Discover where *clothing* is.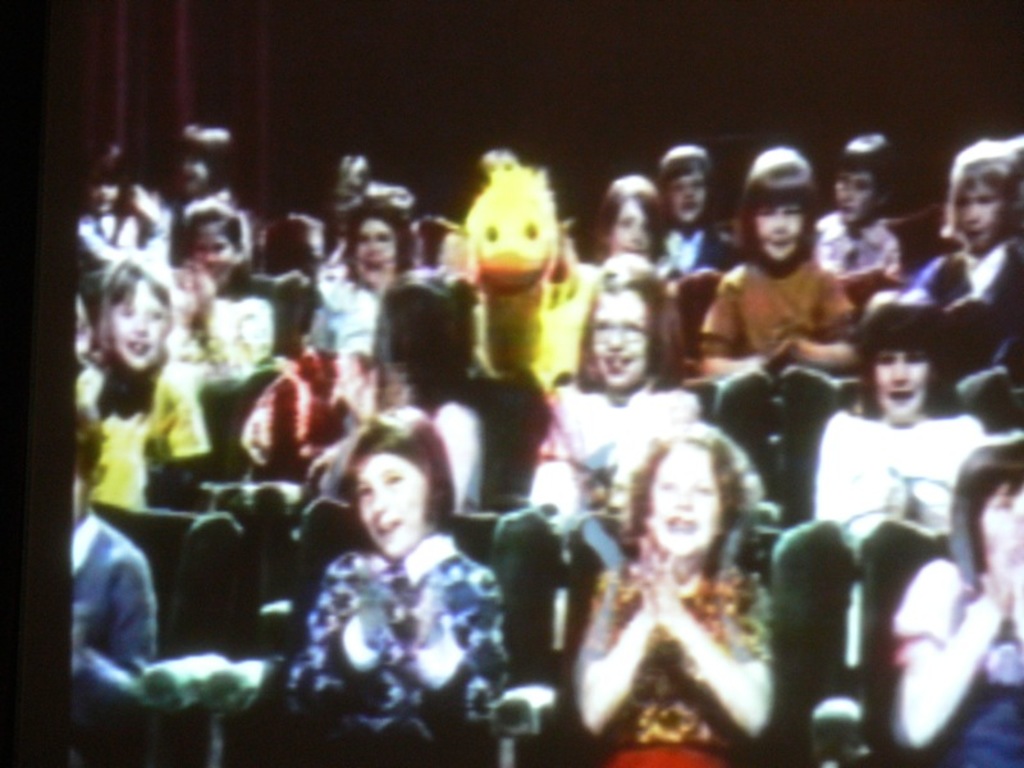
Discovered at box=[69, 200, 134, 289].
